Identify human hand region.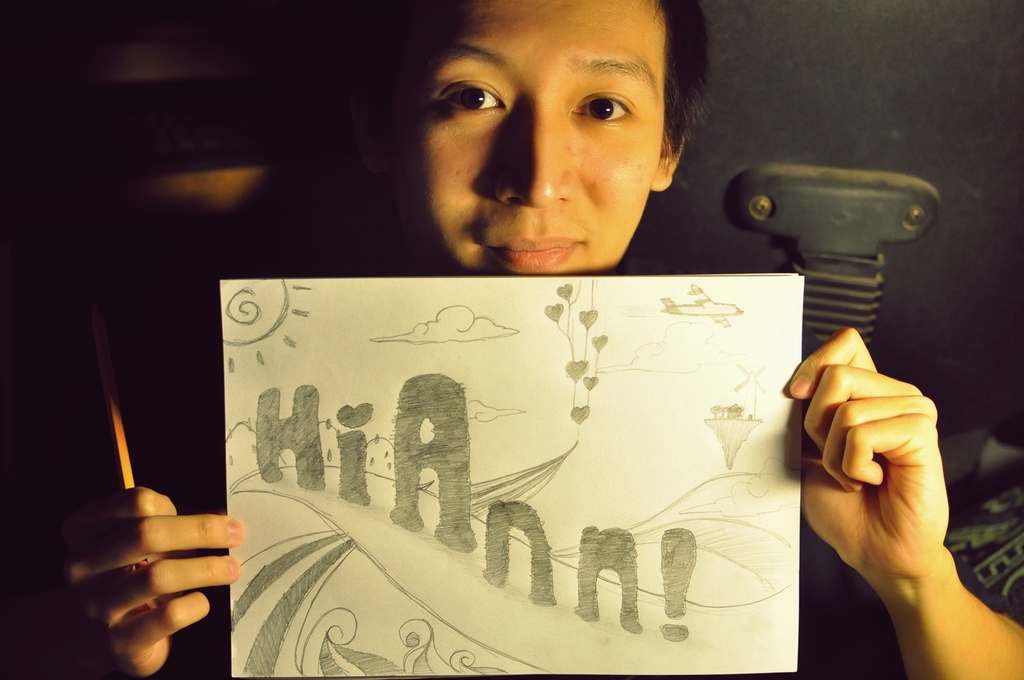
Region: crop(786, 334, 980, 633).
